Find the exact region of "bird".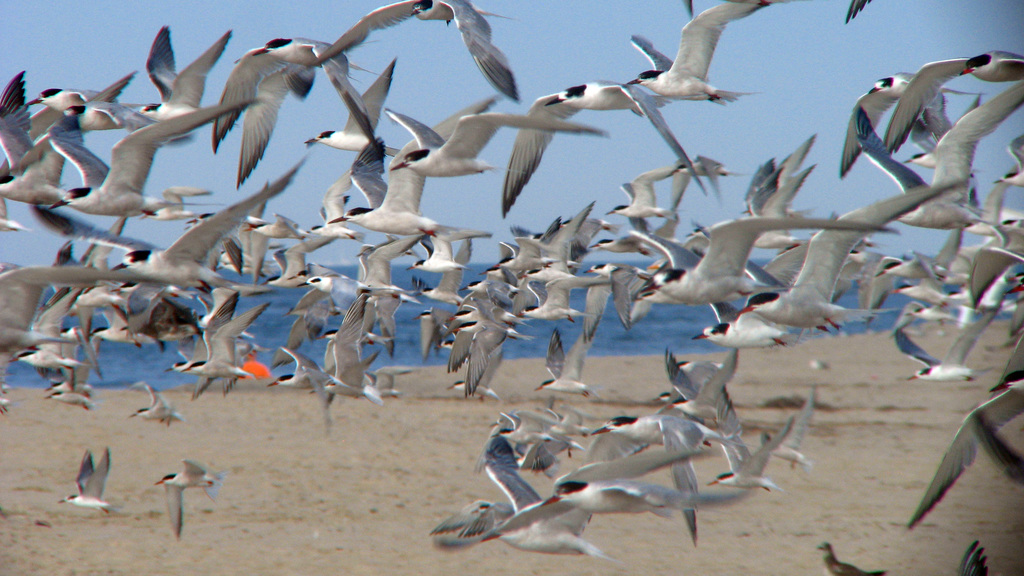
Exact region: [left=993, top=326, right=1023, bottom=389].
